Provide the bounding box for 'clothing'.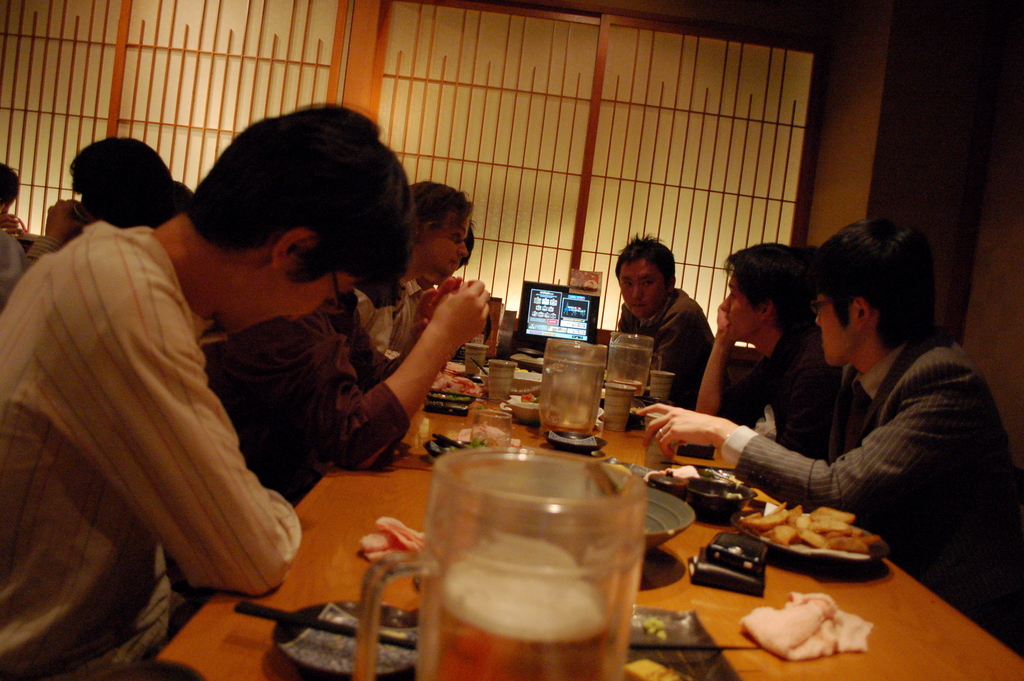
rect(612, 281, 714, 414).
